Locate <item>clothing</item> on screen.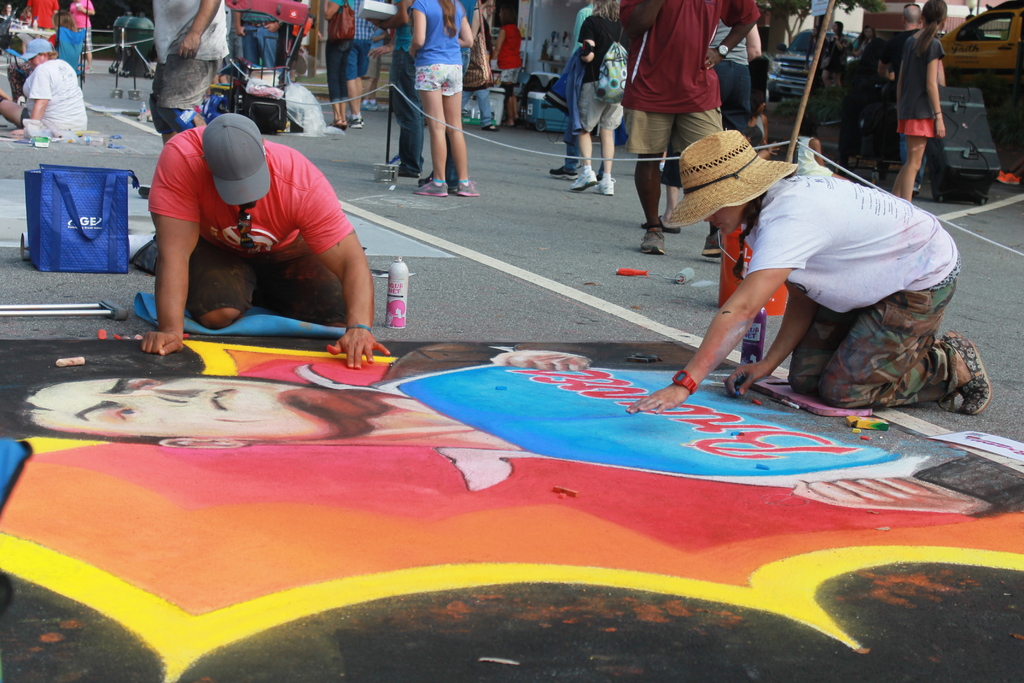
On screen at {"left": 902, "top": 29, "right": 941, "bottom": 142}.
